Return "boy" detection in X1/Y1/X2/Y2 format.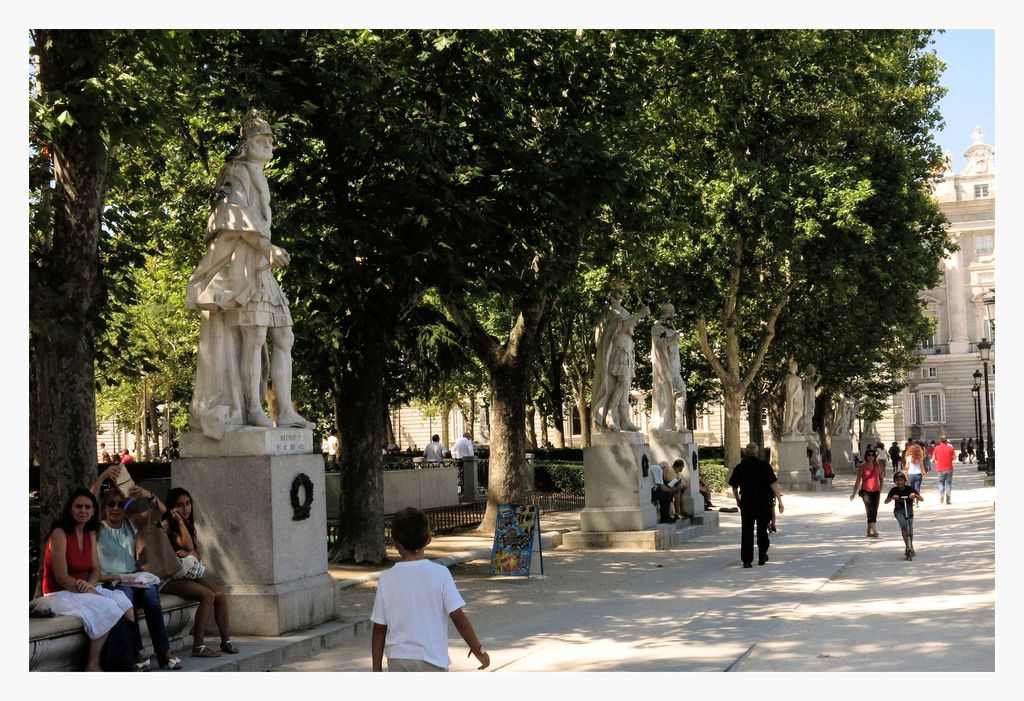
883/471/923/560.
